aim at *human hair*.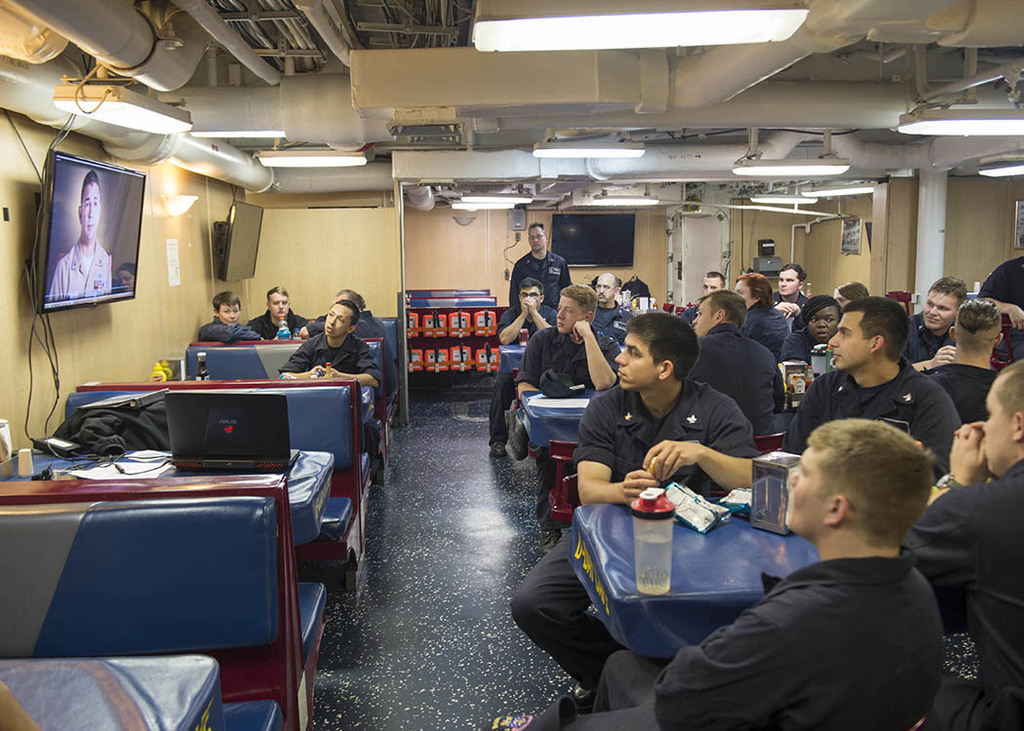
Aimed at box(264, 284, 289, 308).
